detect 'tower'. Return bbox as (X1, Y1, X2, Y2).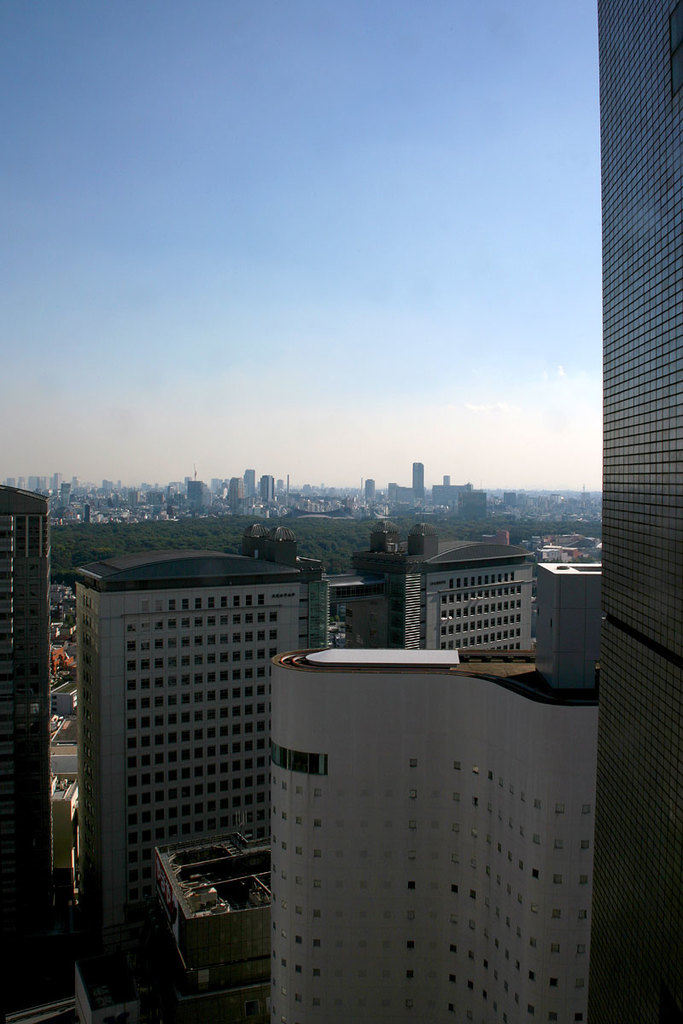
(585, 0, 682, 1023).
